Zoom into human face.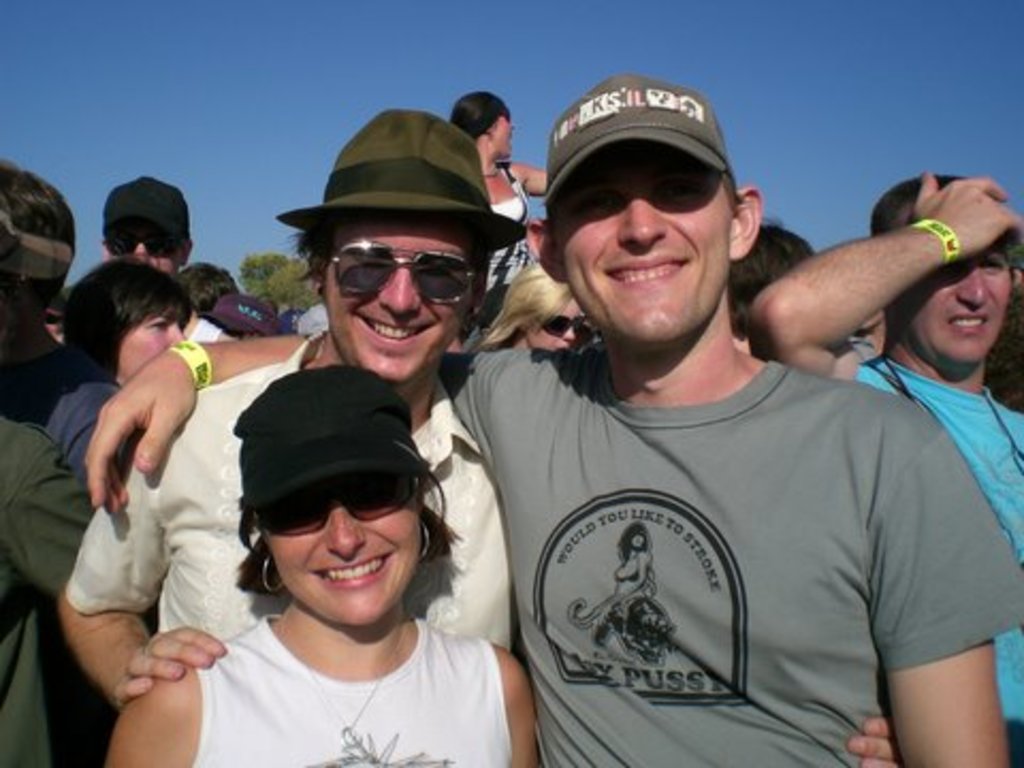
Zoom target: (left=105, top=215, right=179, bottom=275).
